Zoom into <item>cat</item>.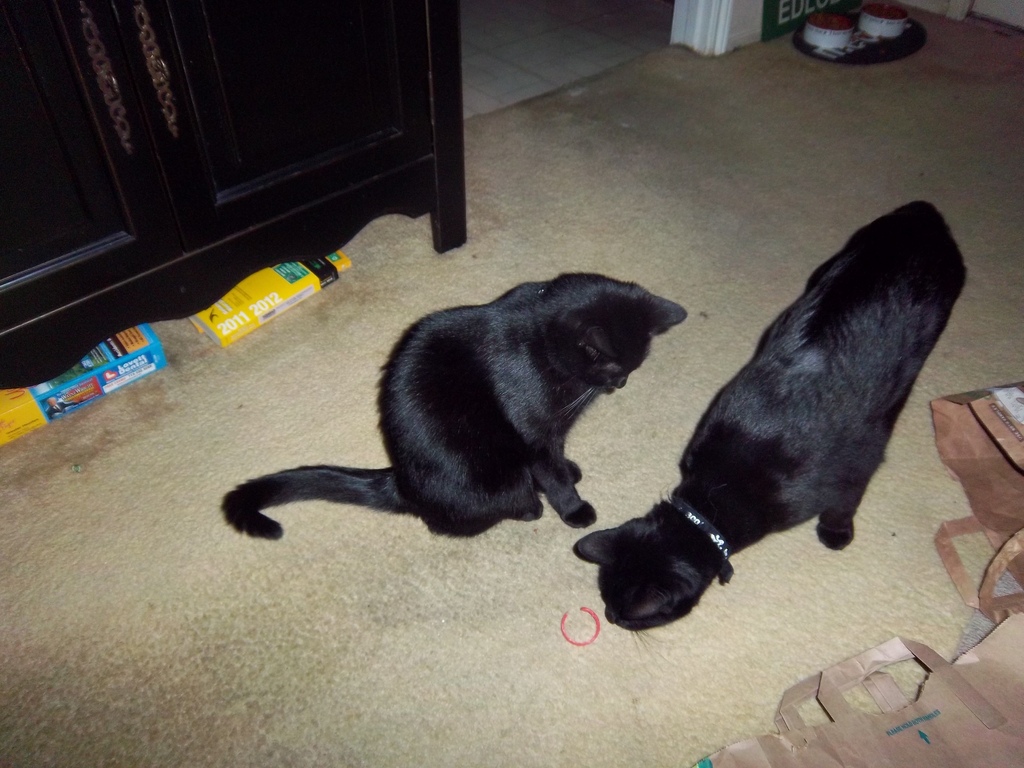
Zoom target: box=[211, 268, 690, 547].
